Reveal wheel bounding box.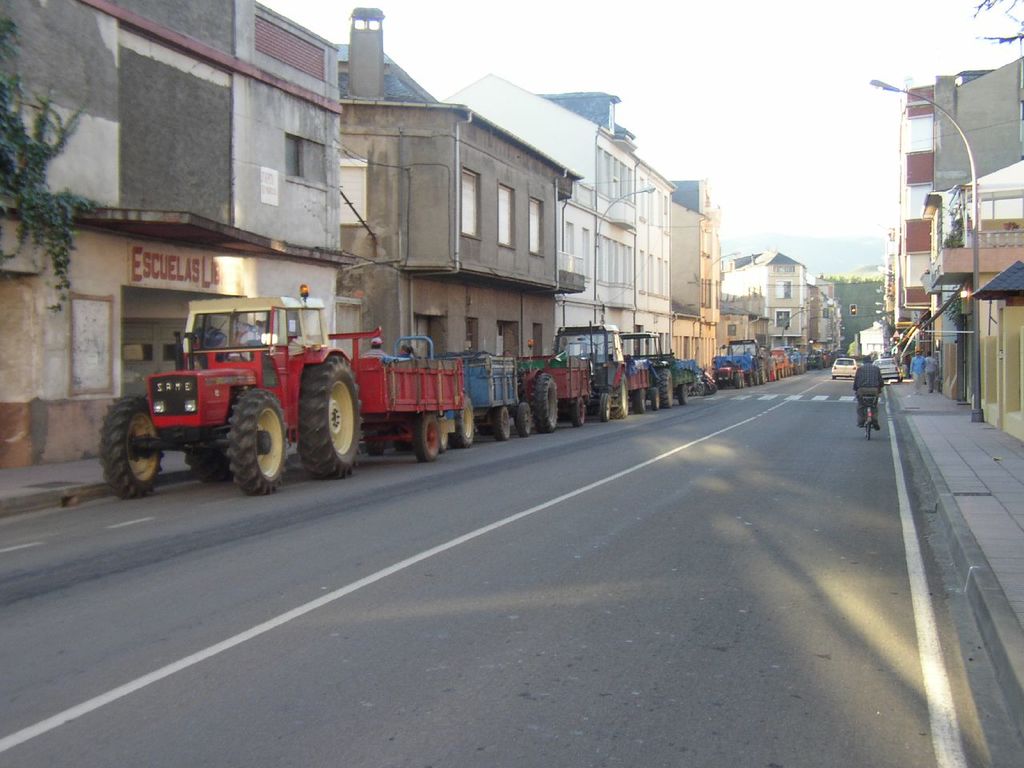
Revealed: <box>573,398,585,426</box>.
